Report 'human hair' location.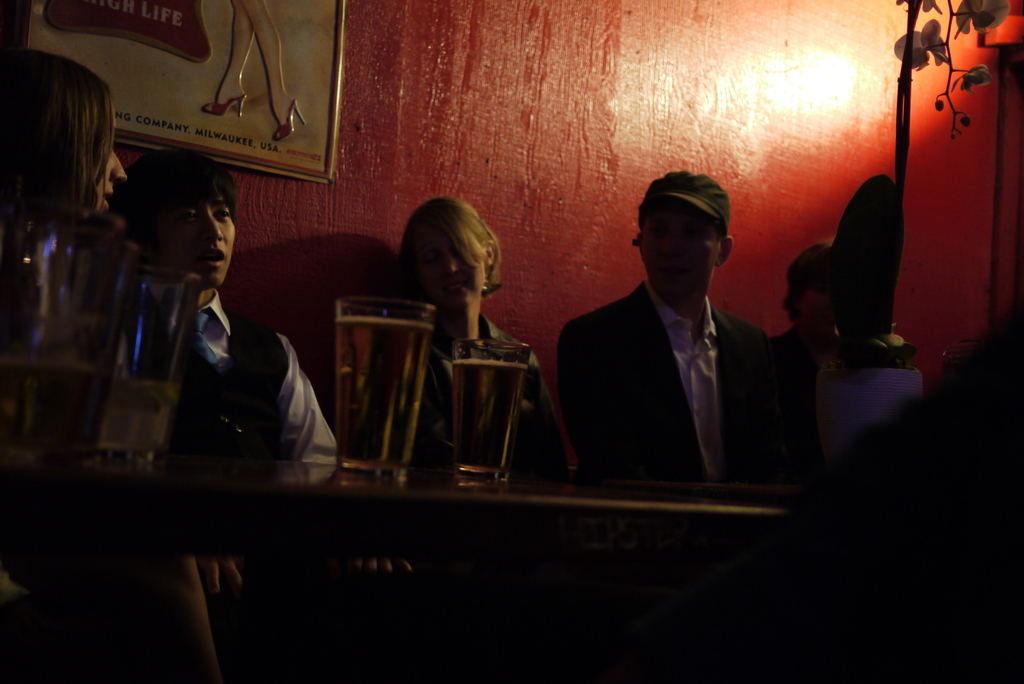
Report: (left=108, top=146, right=241, bottom=261).
